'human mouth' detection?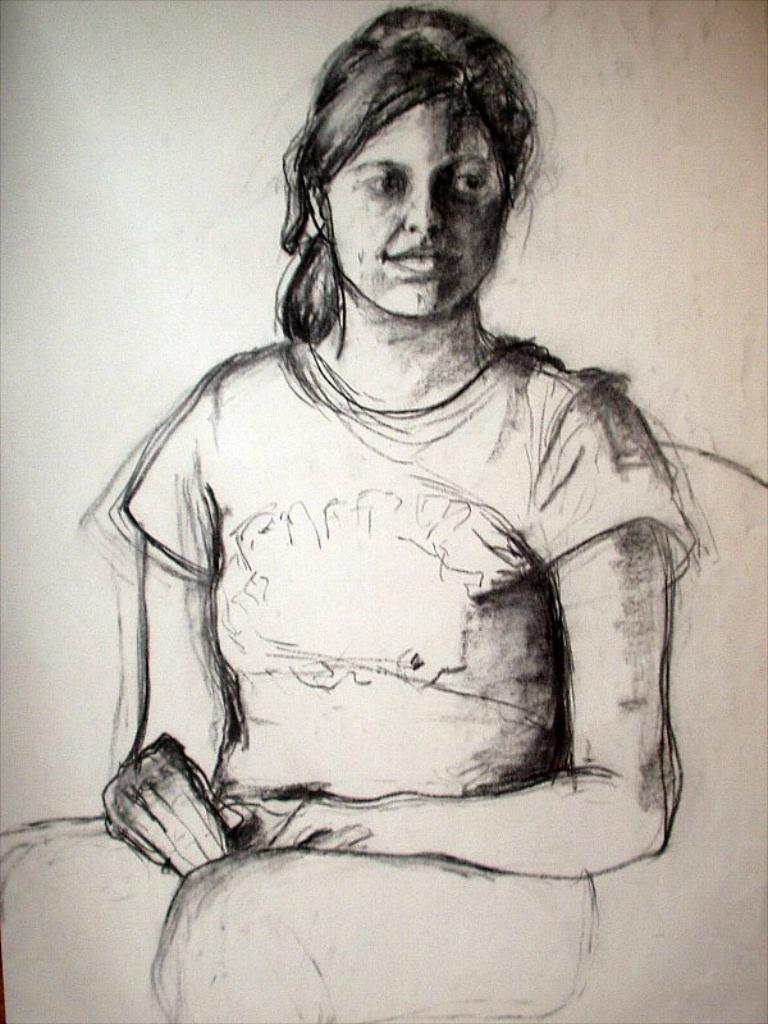
385 246 460 273
